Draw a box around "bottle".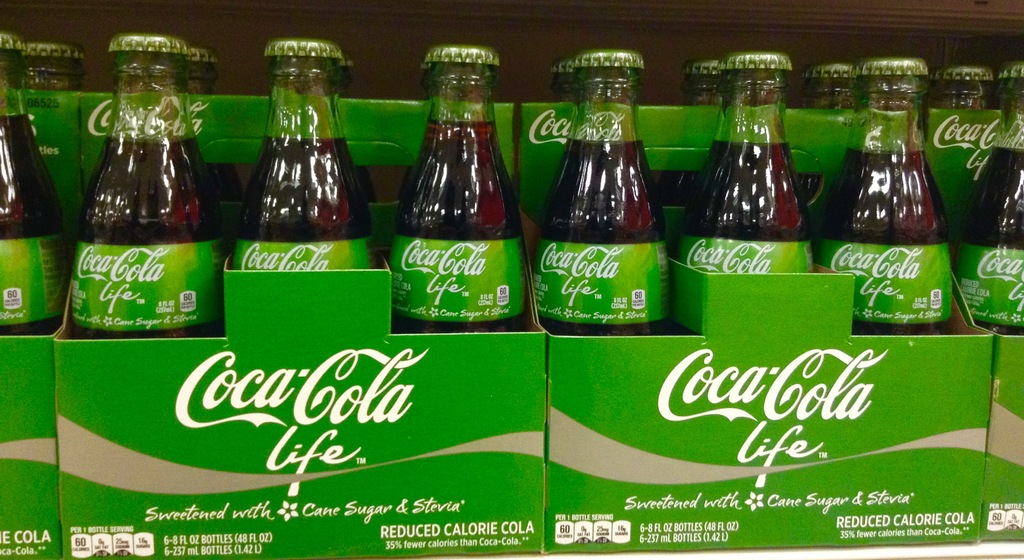
bbox(813, 53, 945, 334).
